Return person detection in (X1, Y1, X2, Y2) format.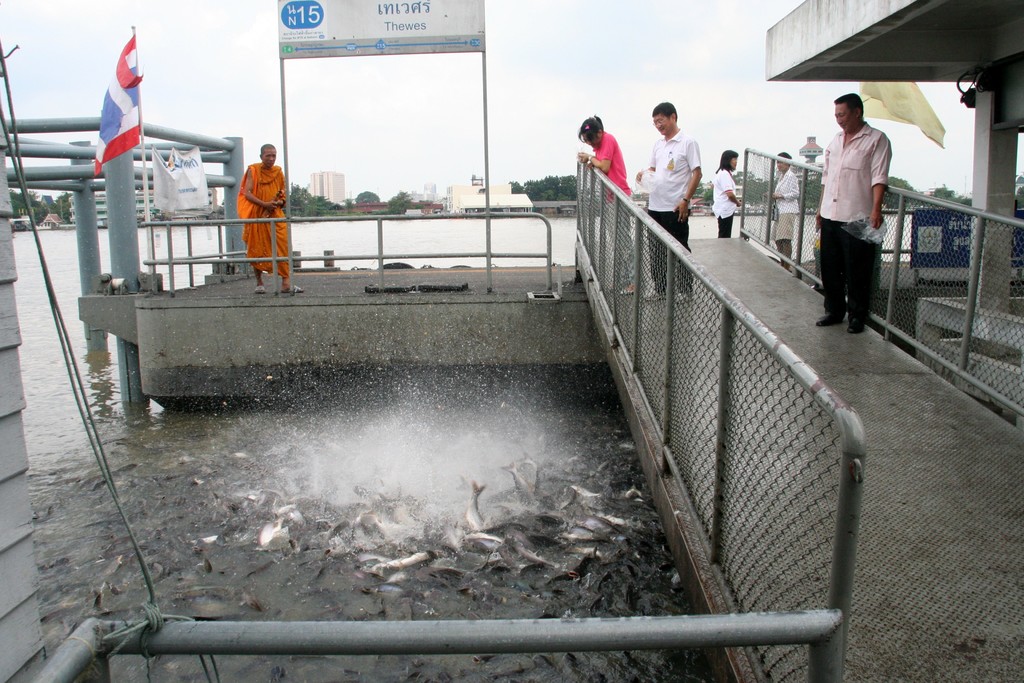
(709, 146, 743, 240).
